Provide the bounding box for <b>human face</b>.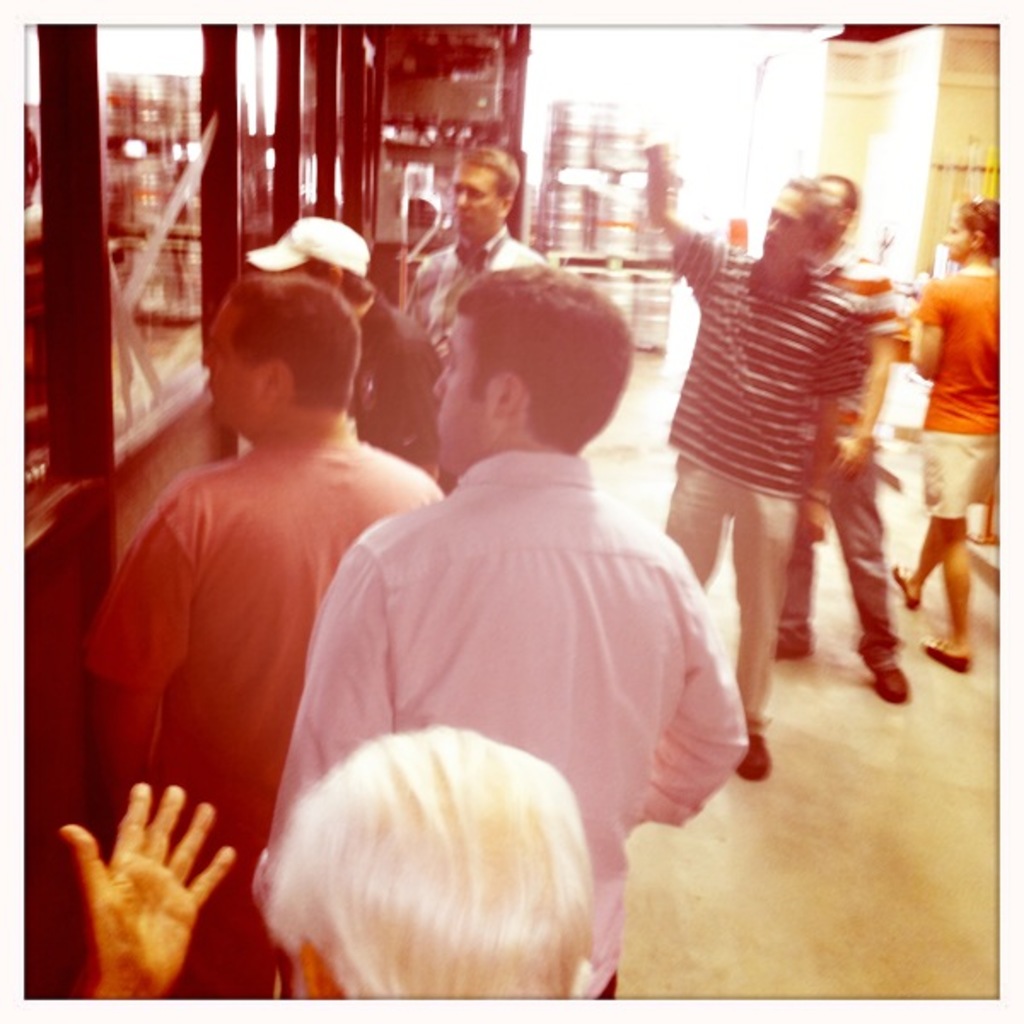
<box>940,208,971,261</box>.
